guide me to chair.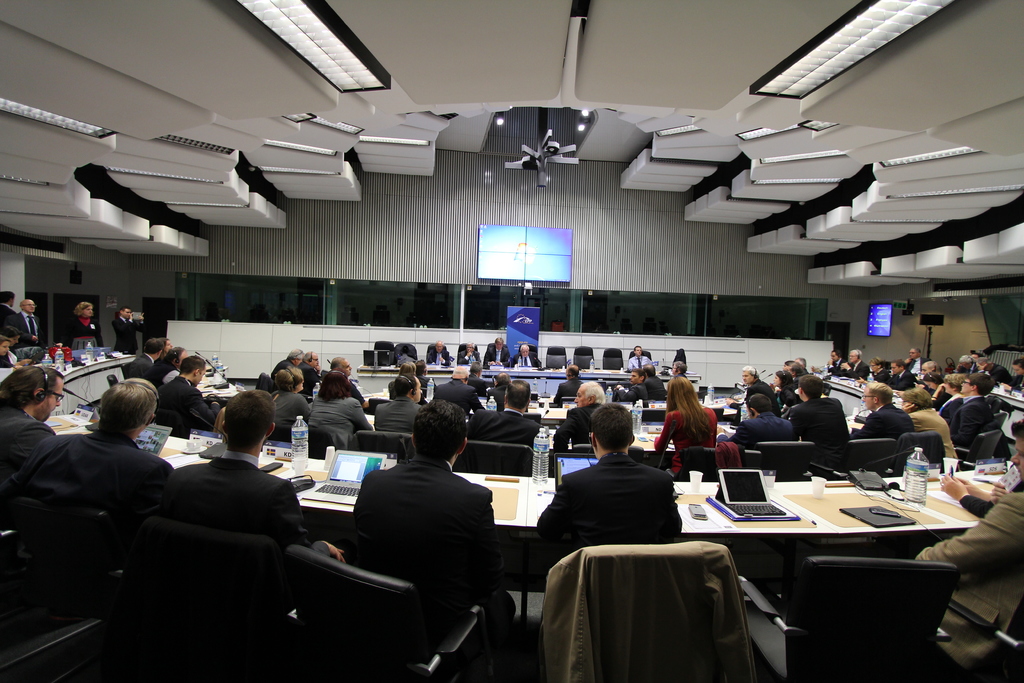
Guidance: {"left": 132, "top": 520, "right": 294, "bottom": 682}.
